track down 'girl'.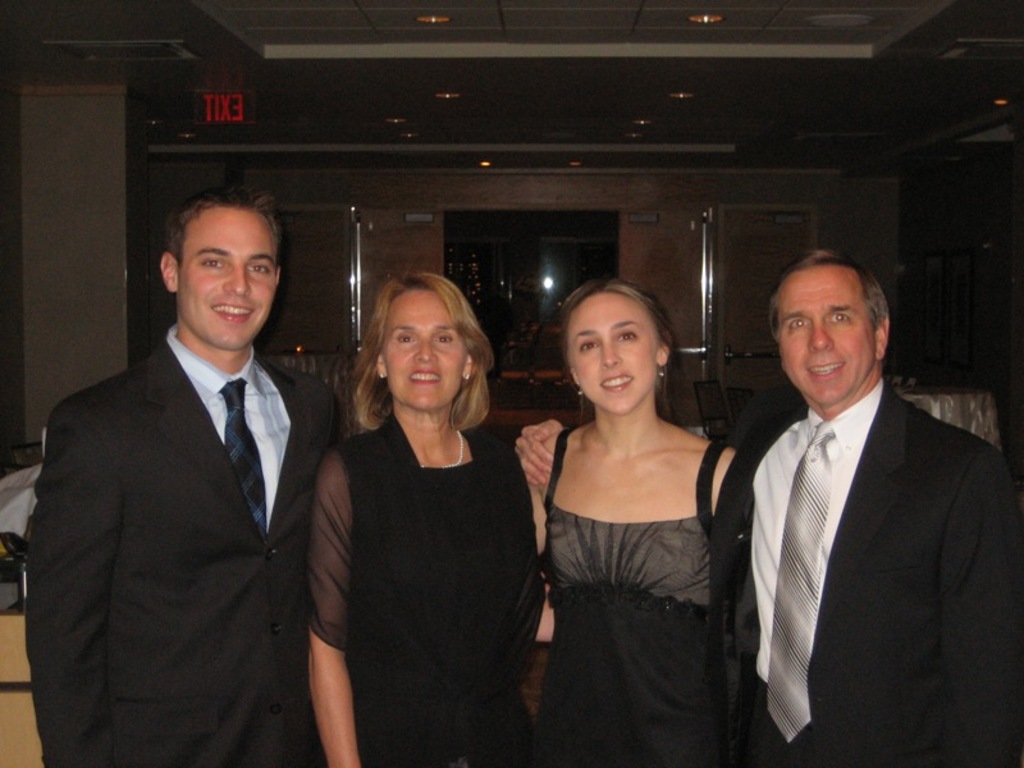
Tracked to l=307, t=273, r=556, b=767.
